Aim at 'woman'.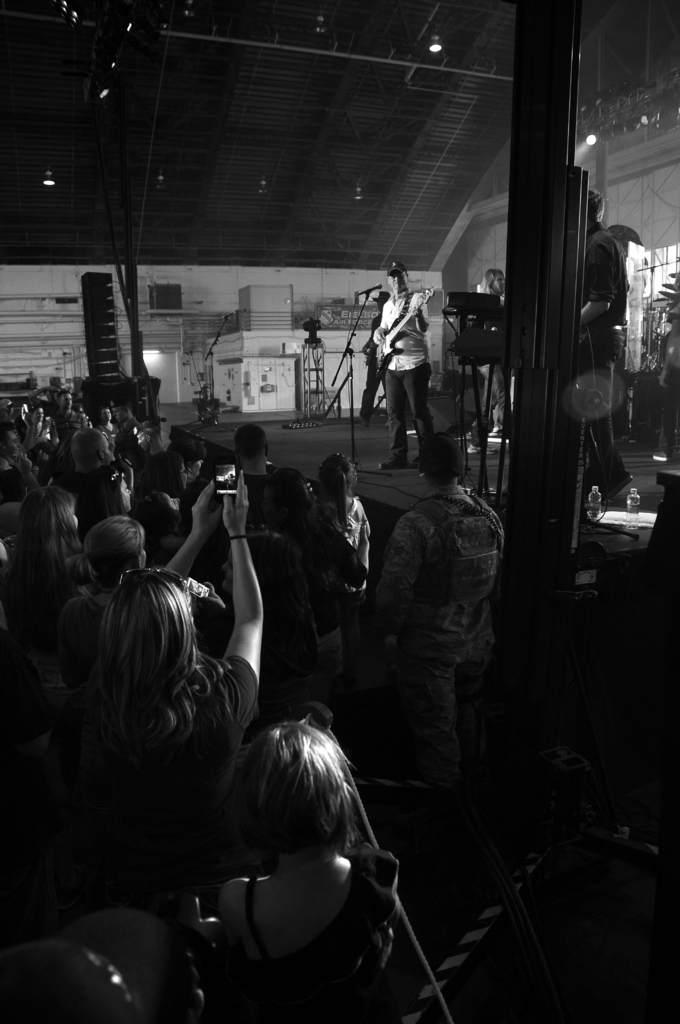
Aimed at 13 413 52 449.
